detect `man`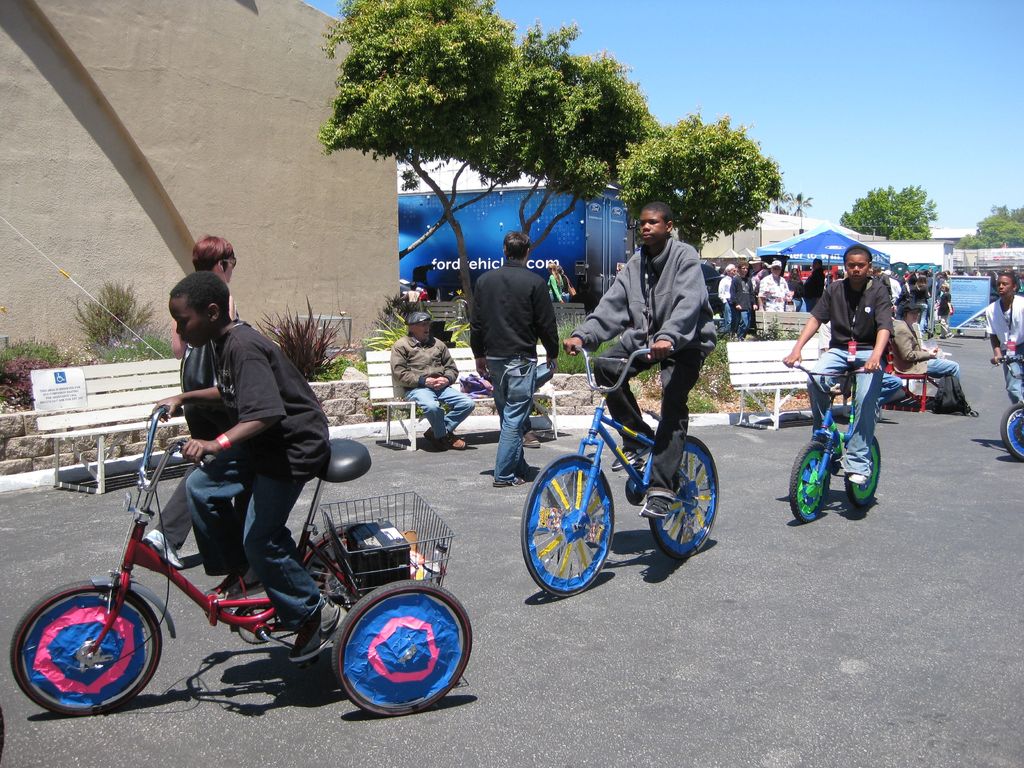
Rect(567, 204, 717, 525)
